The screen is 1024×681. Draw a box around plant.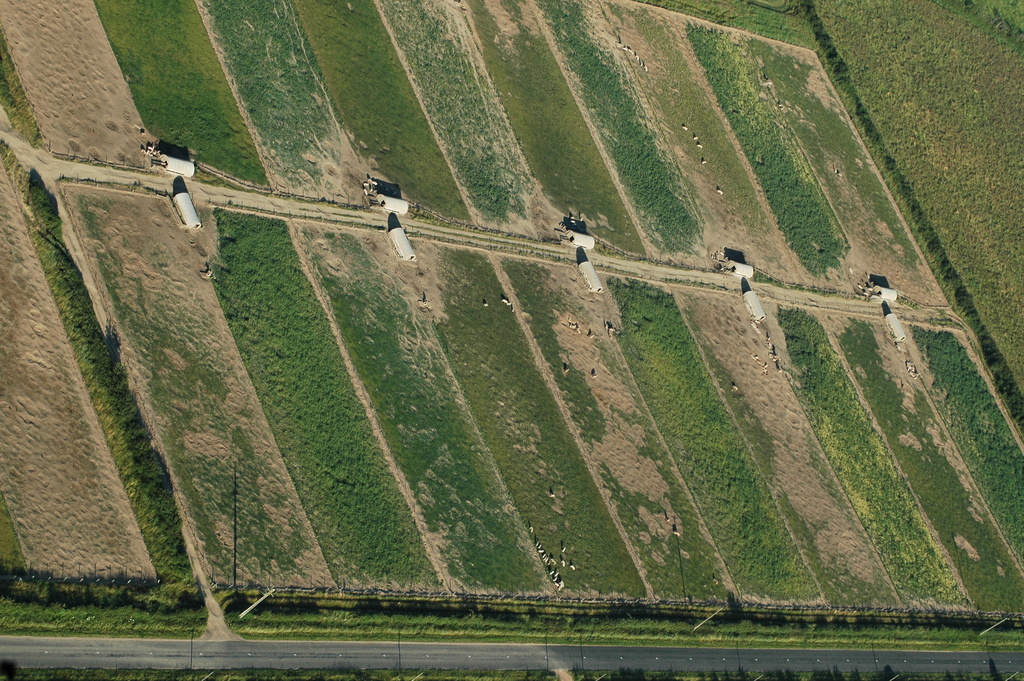
x1=607 y1=1 x2=813 y2=293.
